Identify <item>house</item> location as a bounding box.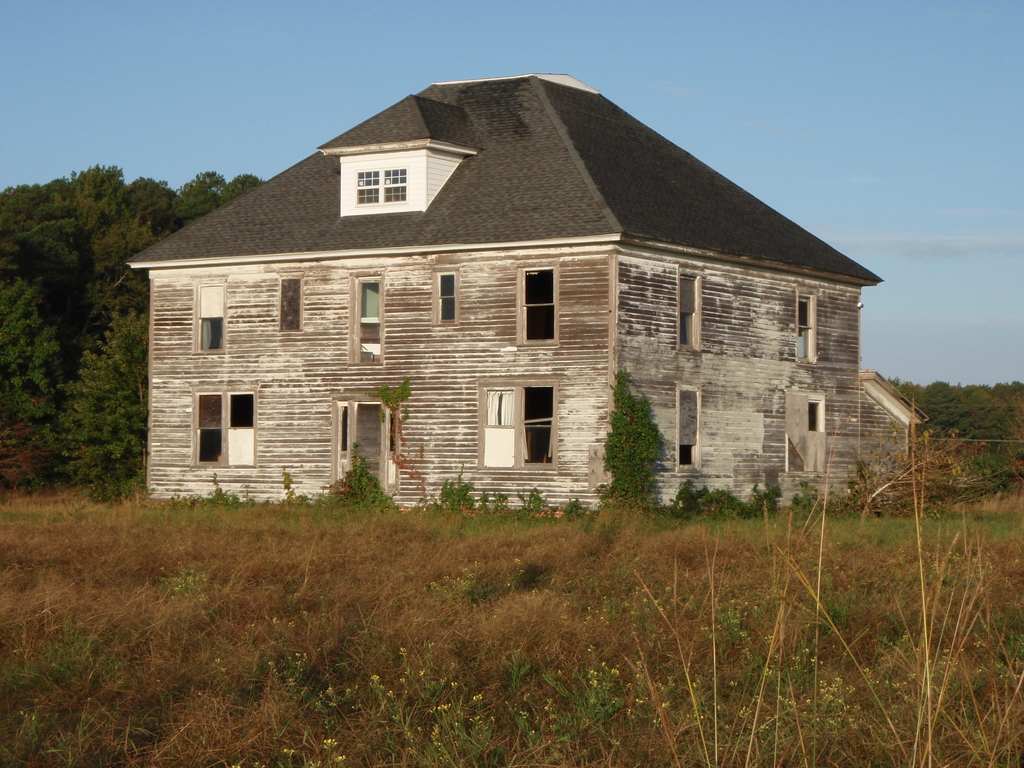
168, 74, 903, 515.
